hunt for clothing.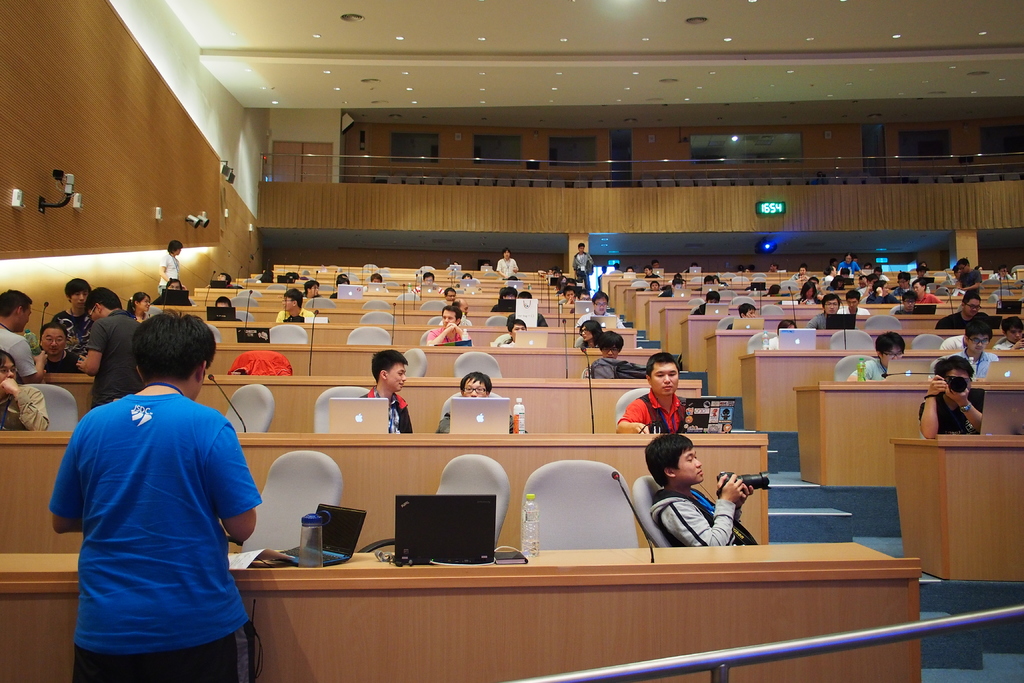
Hunted down at (838,305,872,315).
